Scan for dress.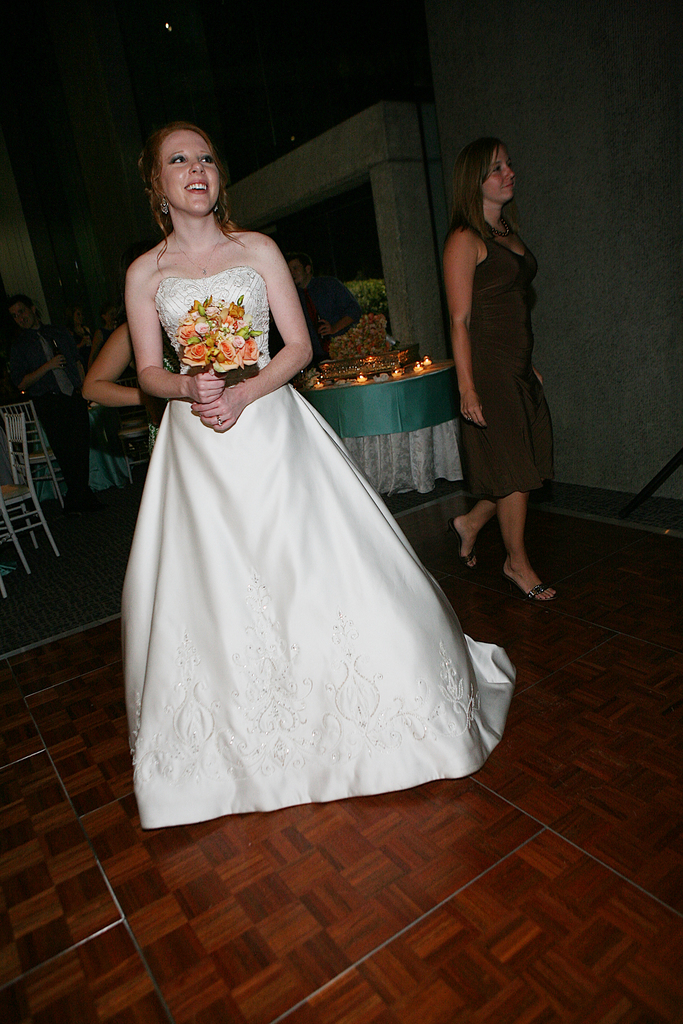
Scan result: BBox(136, 270, 514, 819).
